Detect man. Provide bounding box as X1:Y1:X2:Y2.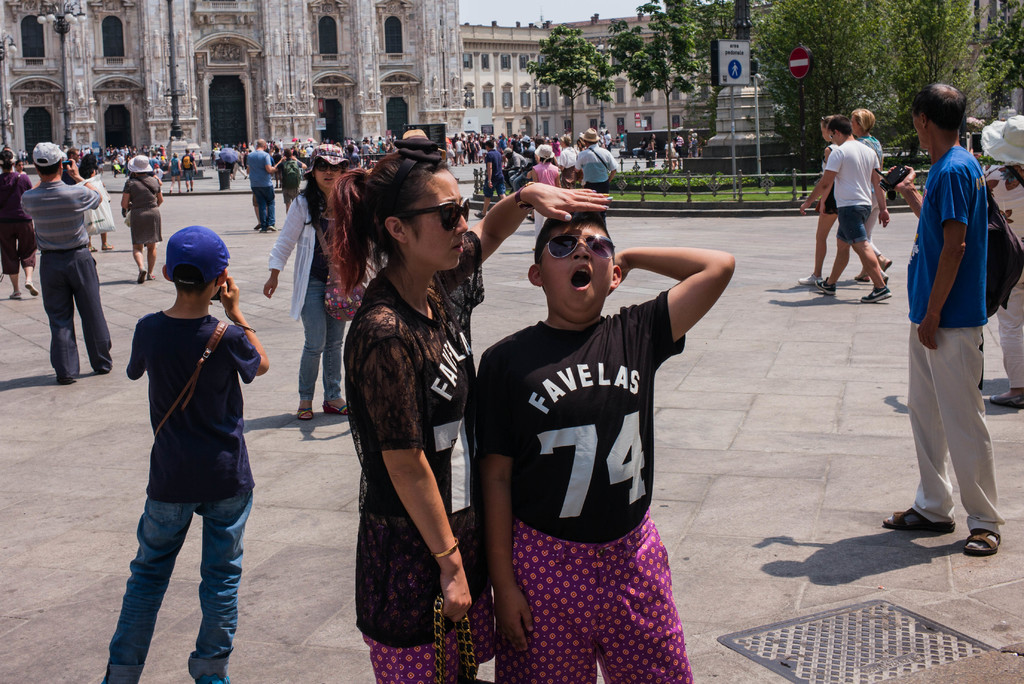
884:81:1005:556.
